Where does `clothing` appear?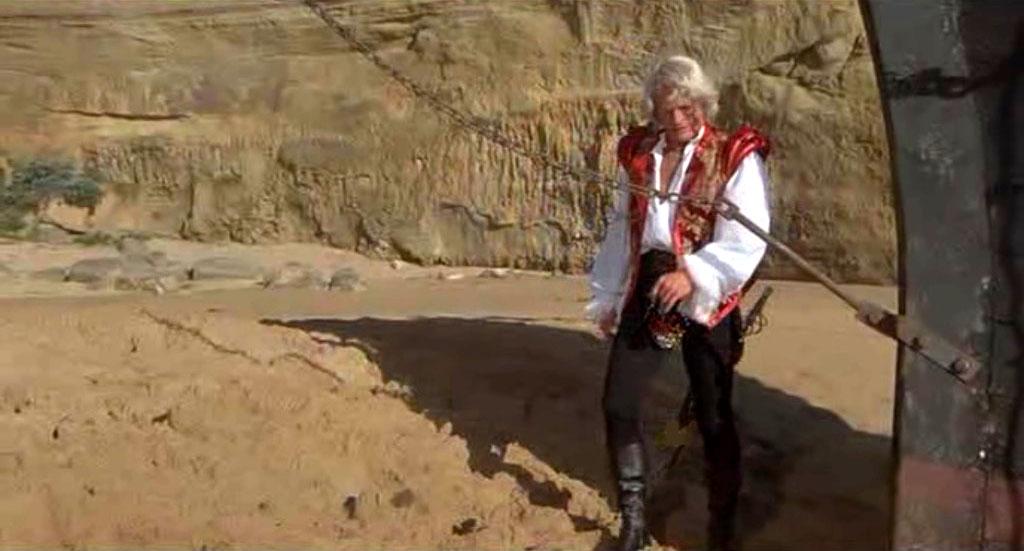
Appears at <box>600,62,782,491</box>.
